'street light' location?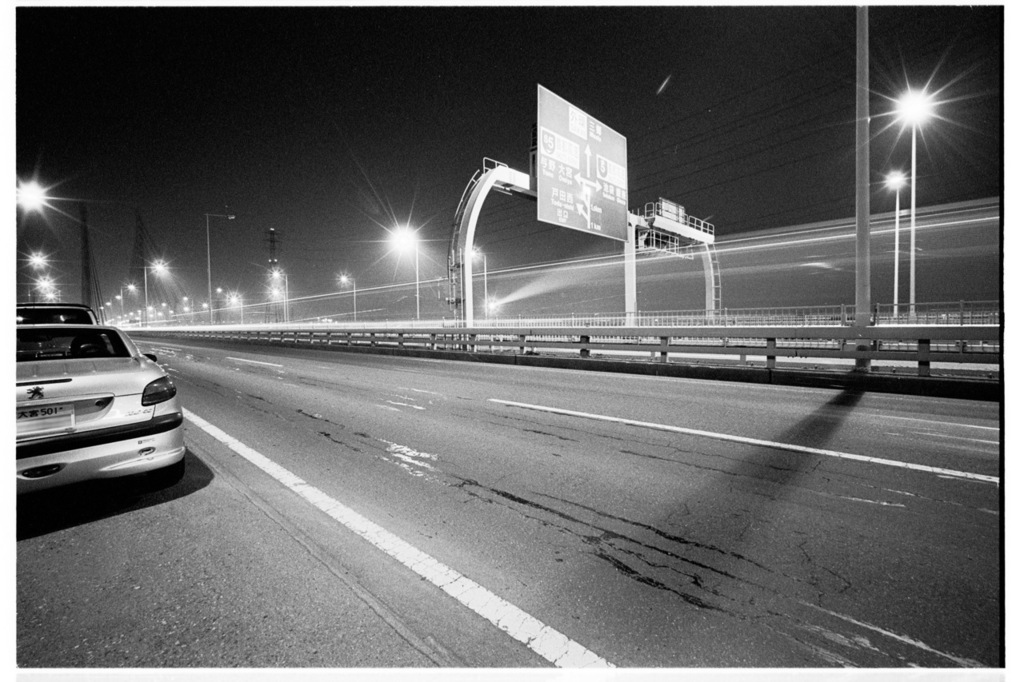
bbox=(267, 266, 294, 327)
